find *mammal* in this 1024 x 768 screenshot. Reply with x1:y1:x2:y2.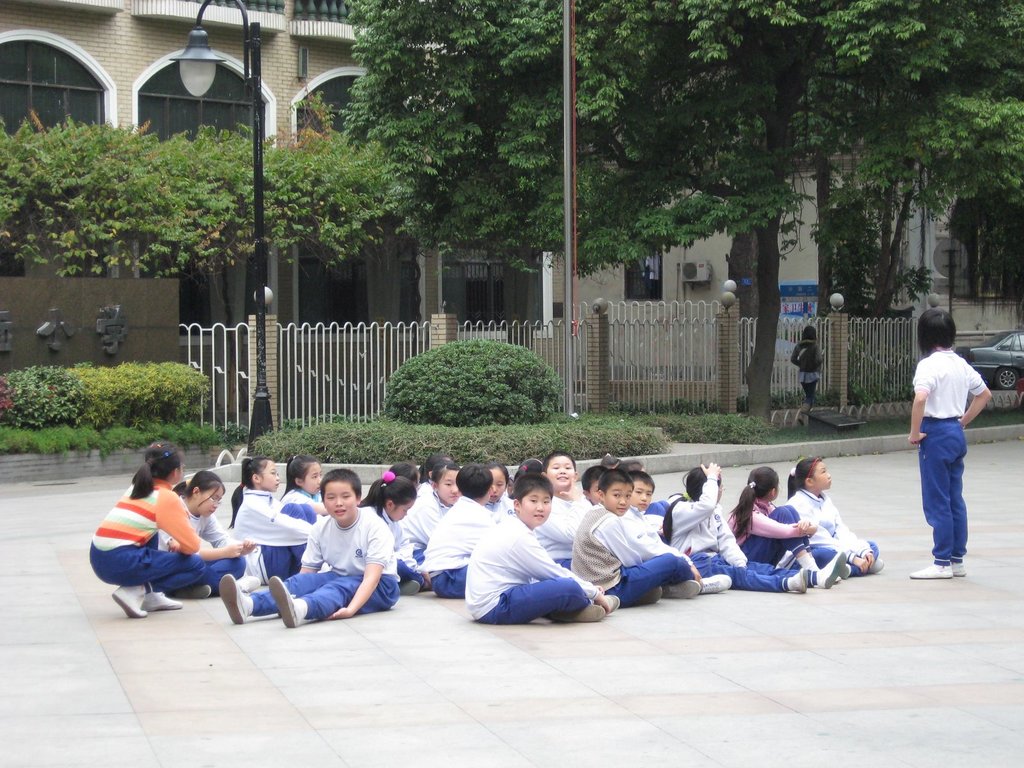
283:451:329:517.
